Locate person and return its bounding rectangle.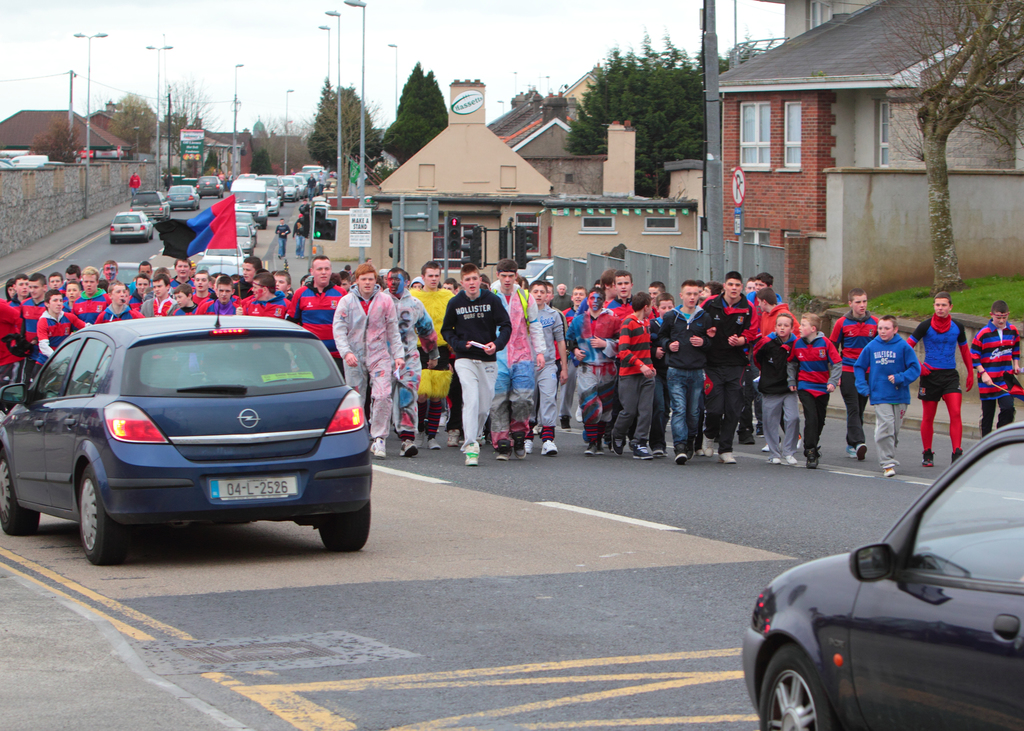
696 267 755 460.
